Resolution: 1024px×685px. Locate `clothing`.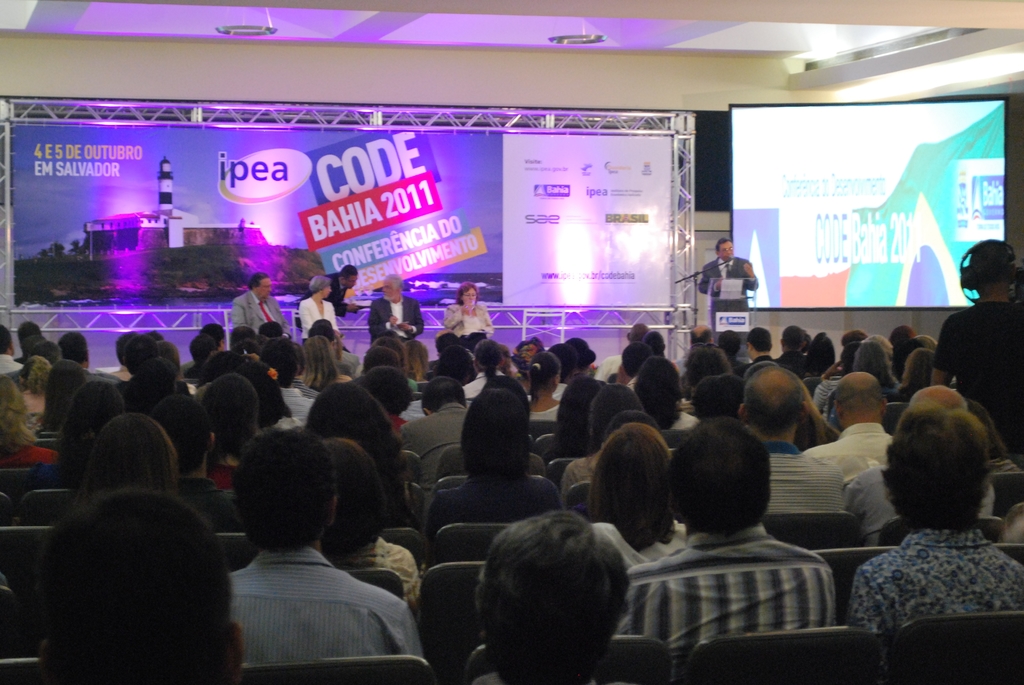
404,398,472,468.
